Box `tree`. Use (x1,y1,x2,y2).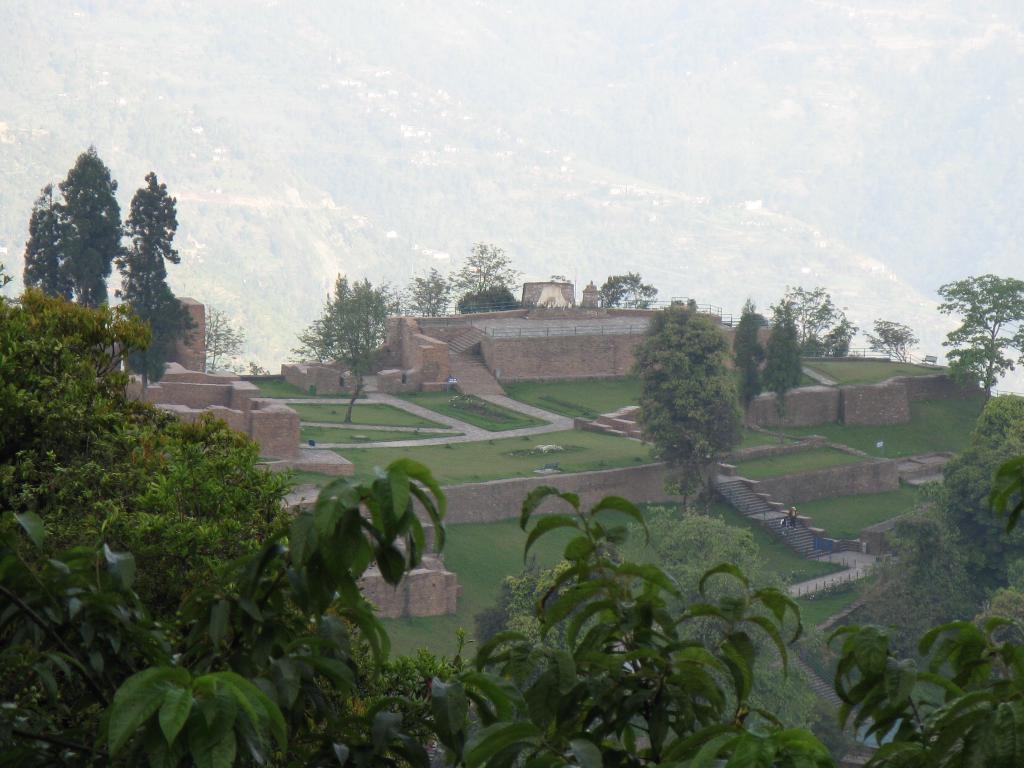
(765,292,858,360).
